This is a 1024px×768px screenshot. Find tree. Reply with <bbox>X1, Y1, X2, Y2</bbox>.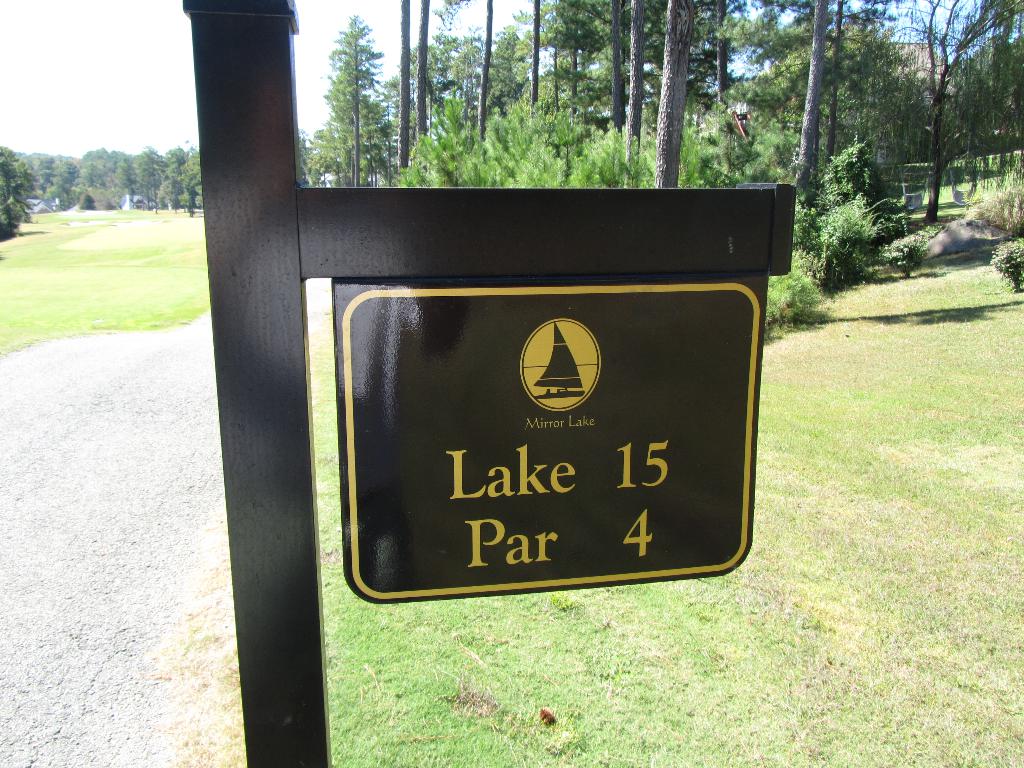
<bbox>609, 0, 630, 127</bbox>.
